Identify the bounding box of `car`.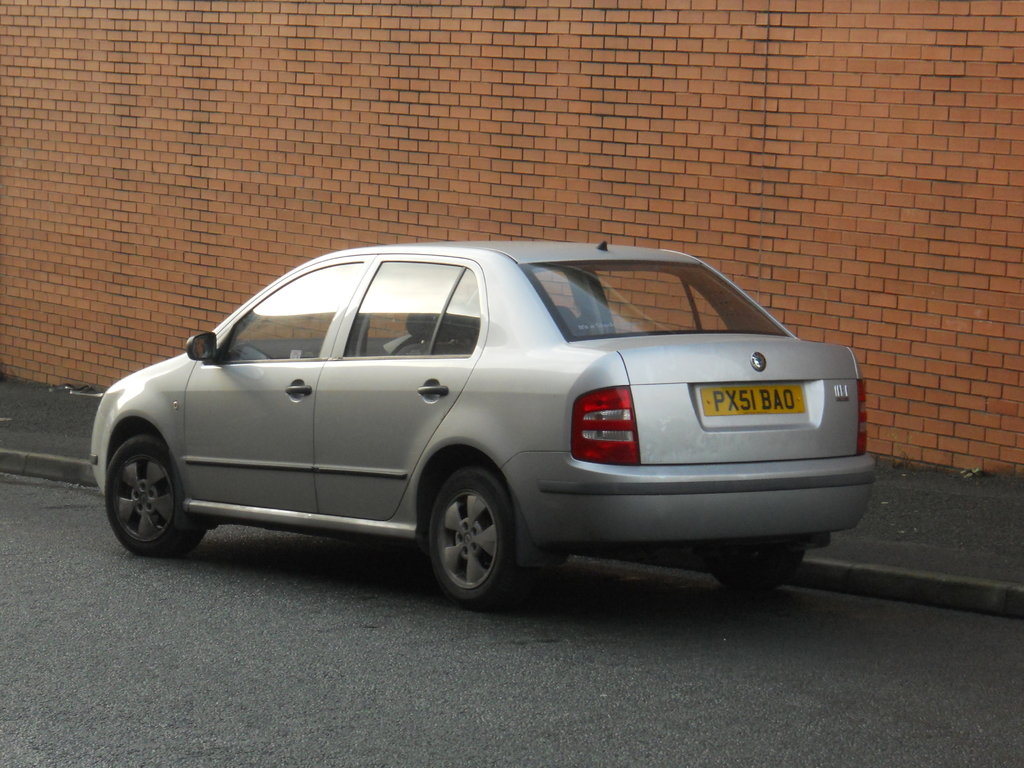
76 238 873 611.
